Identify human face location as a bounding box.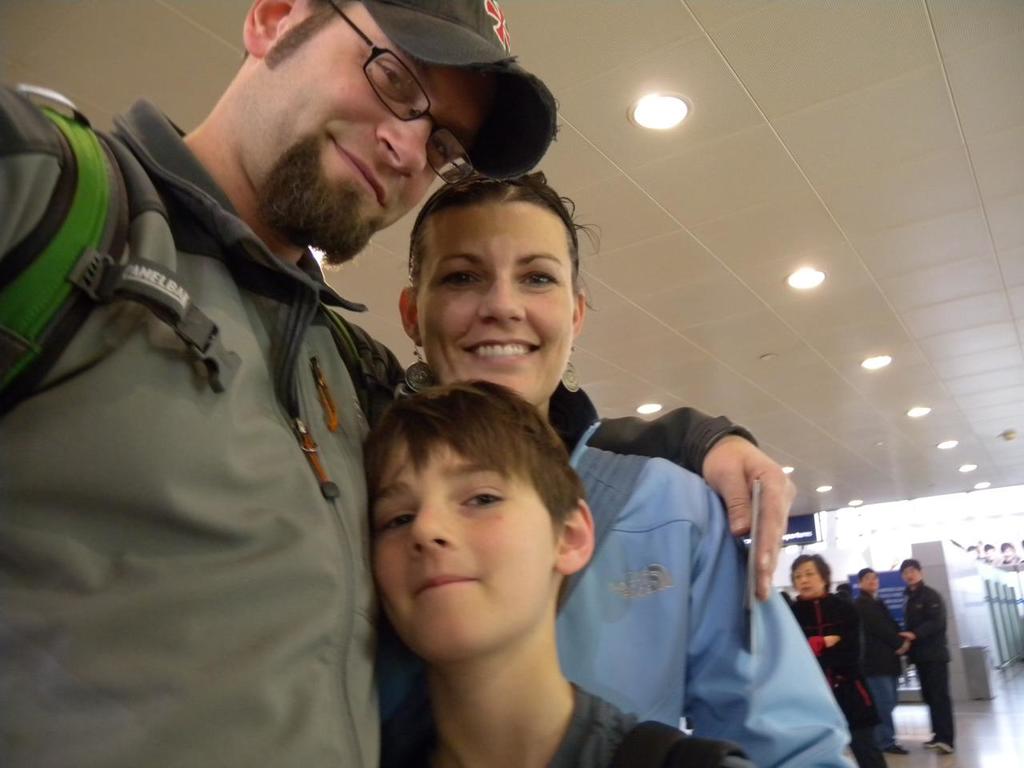
233 2 501 244.
